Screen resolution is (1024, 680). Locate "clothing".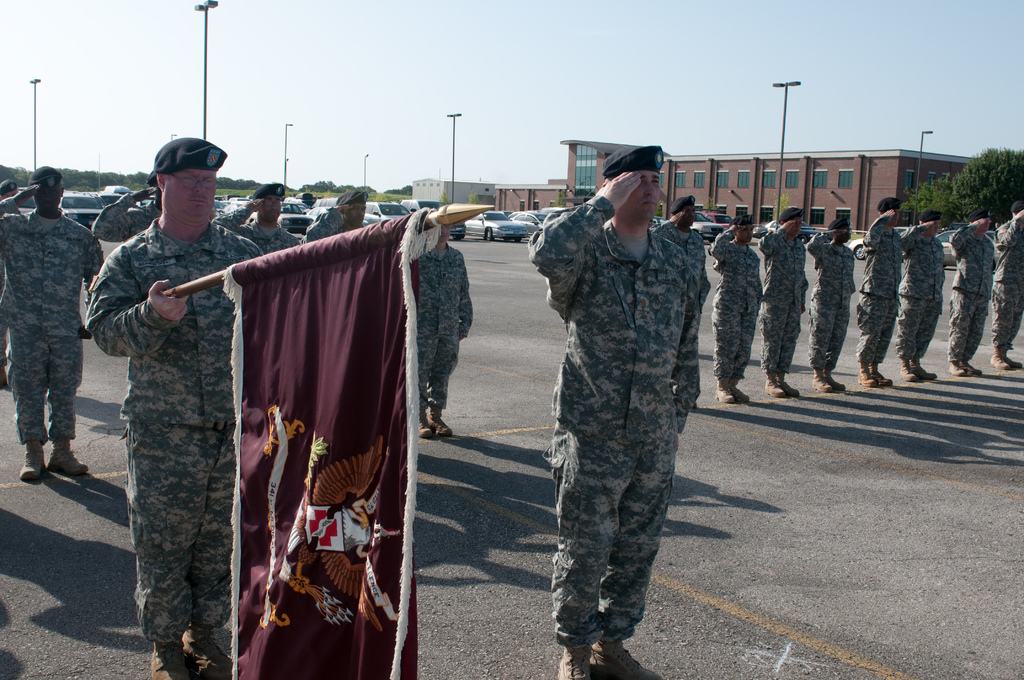
crop(83, 216, 256, 647).
